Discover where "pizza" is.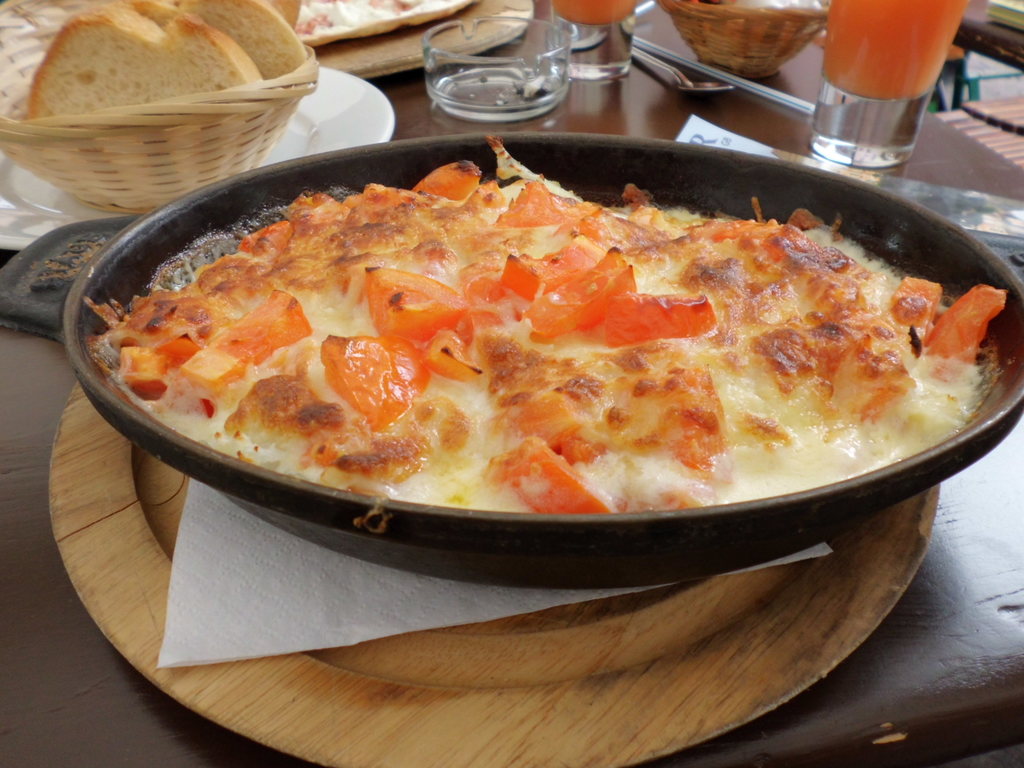
Discovered at region(115, 137, 1011, 523).
